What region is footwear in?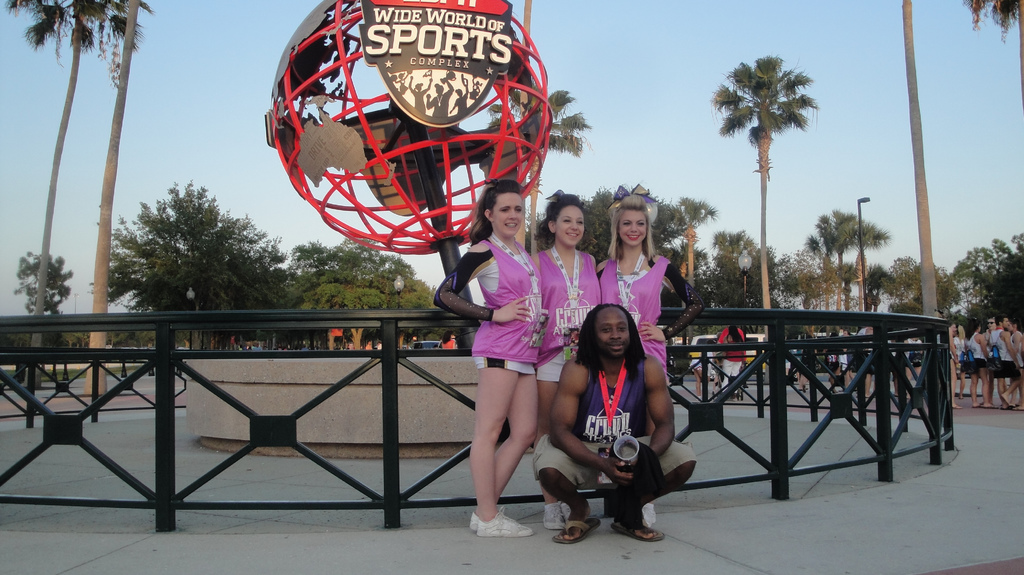
Rect(543, 500, 564, 530).
